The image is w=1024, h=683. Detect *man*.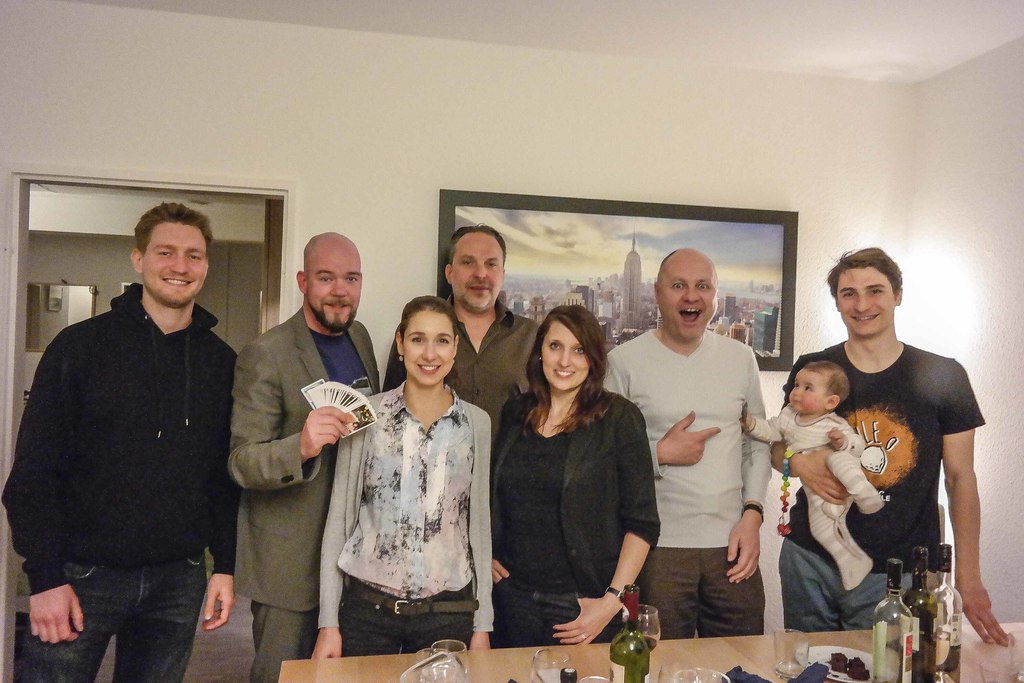
Detection: 384, 222, 544, 452.
